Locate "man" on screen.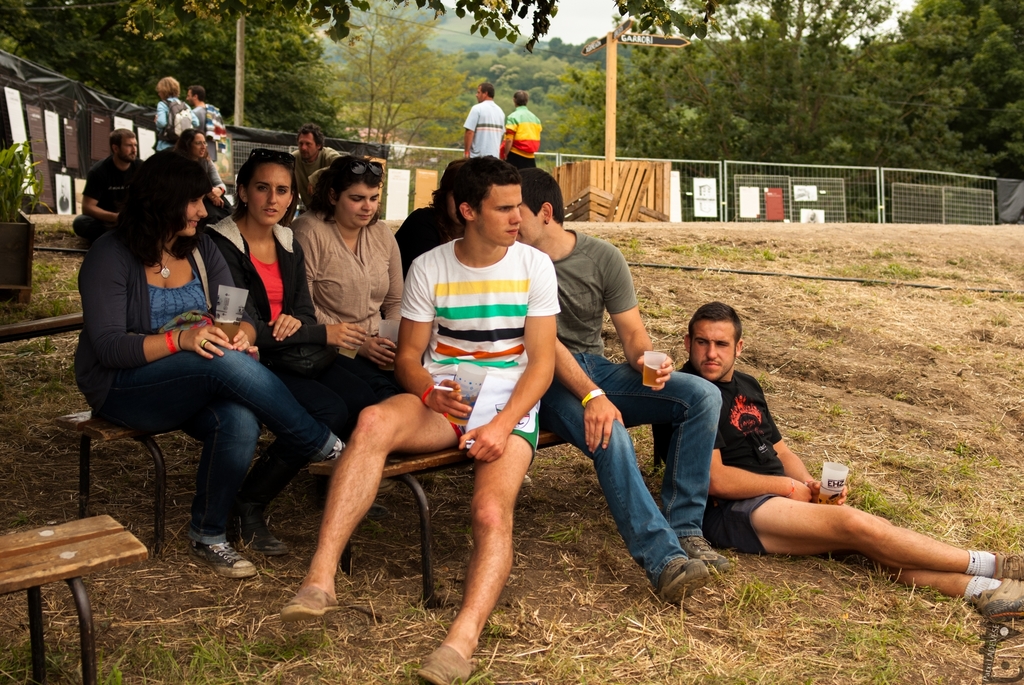
On screen at pyautogui.locateOnScreen(461, 81, 504, 159).
